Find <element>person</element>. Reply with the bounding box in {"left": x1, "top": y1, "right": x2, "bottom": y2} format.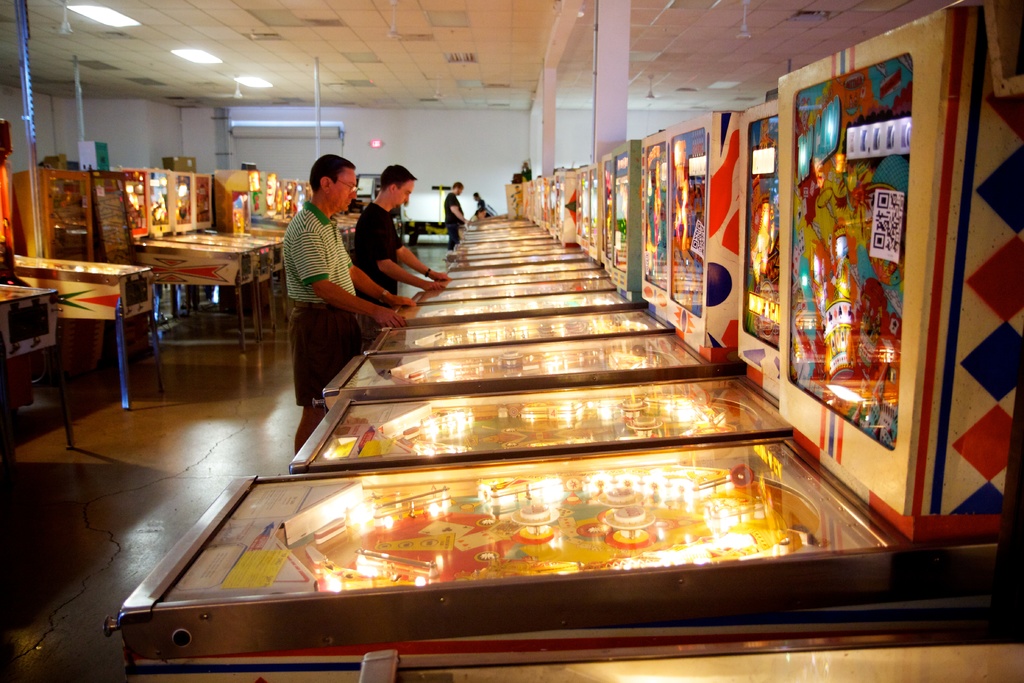
{"left": 442, "top": 180, "right": 472, "bottom": 251}.
